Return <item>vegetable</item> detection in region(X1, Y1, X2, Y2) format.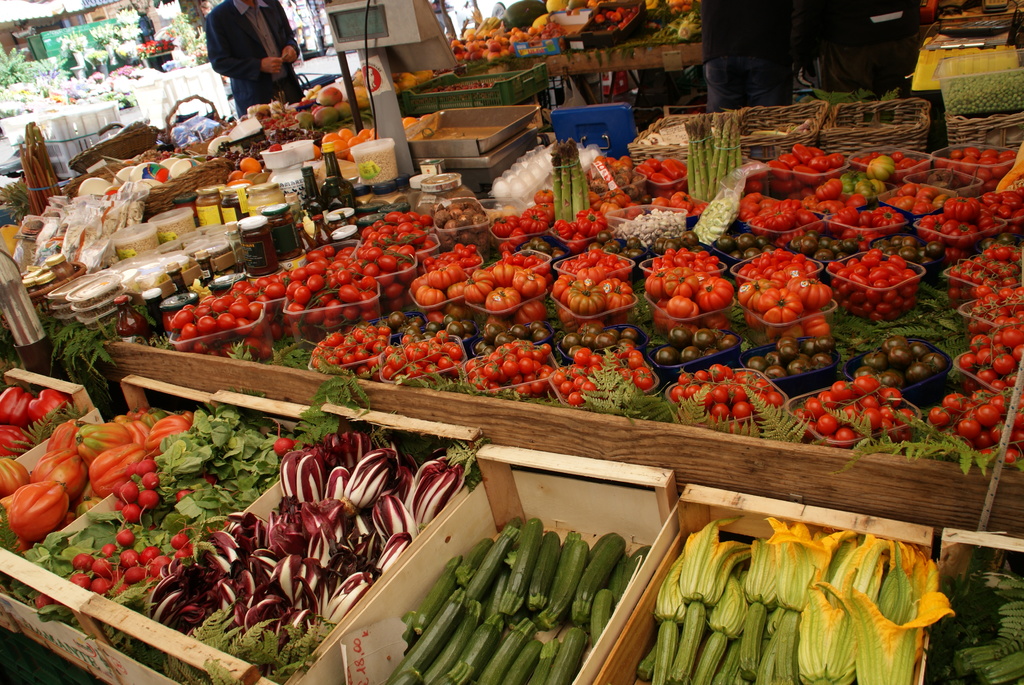
region(584, 533, 616, 563).
